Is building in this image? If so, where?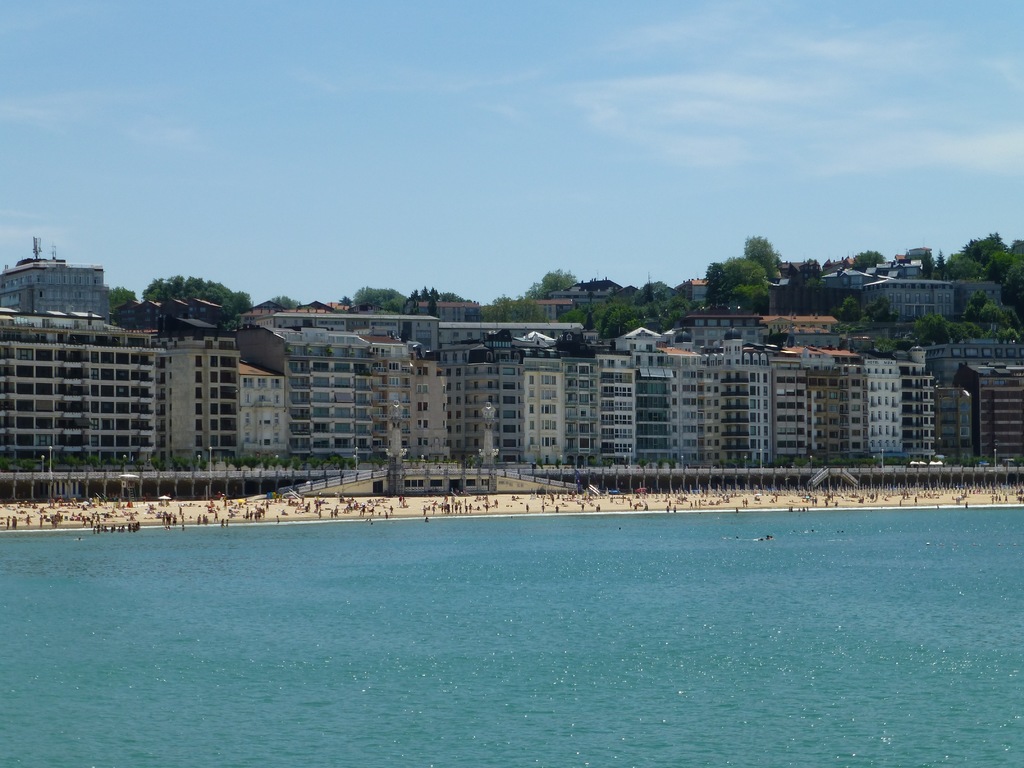
Yes, at {"left": 674, "top": 273, "right": 714, "bottom": 311}.
